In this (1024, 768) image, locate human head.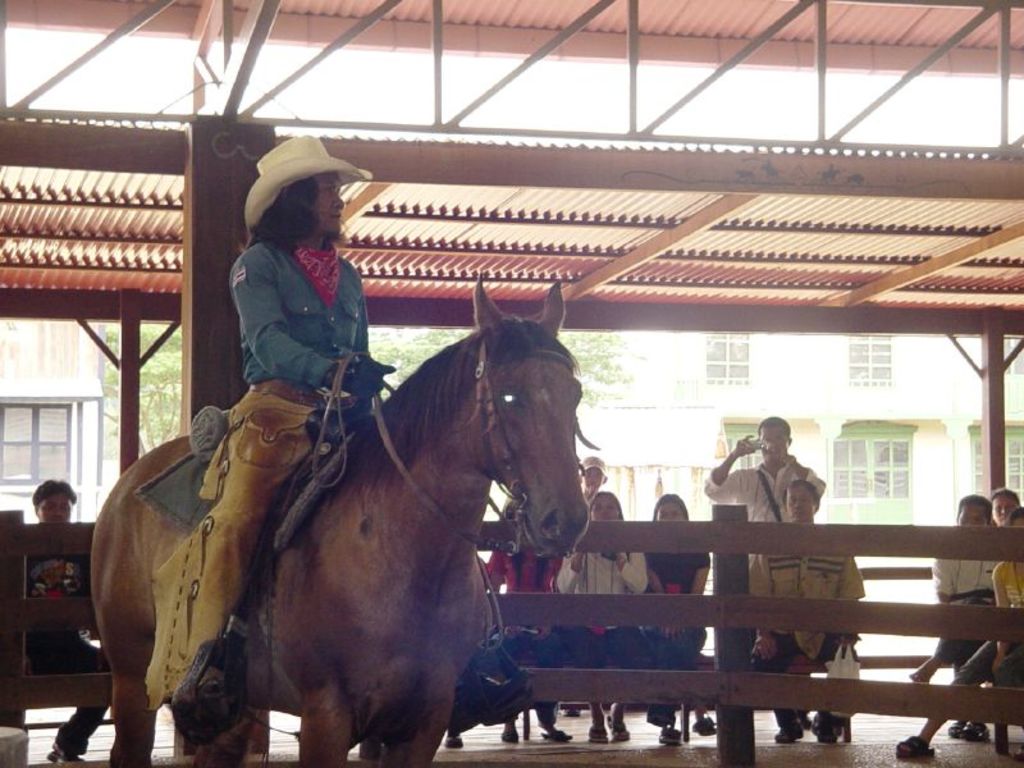
Bounding box: 987,485,1020,521.
